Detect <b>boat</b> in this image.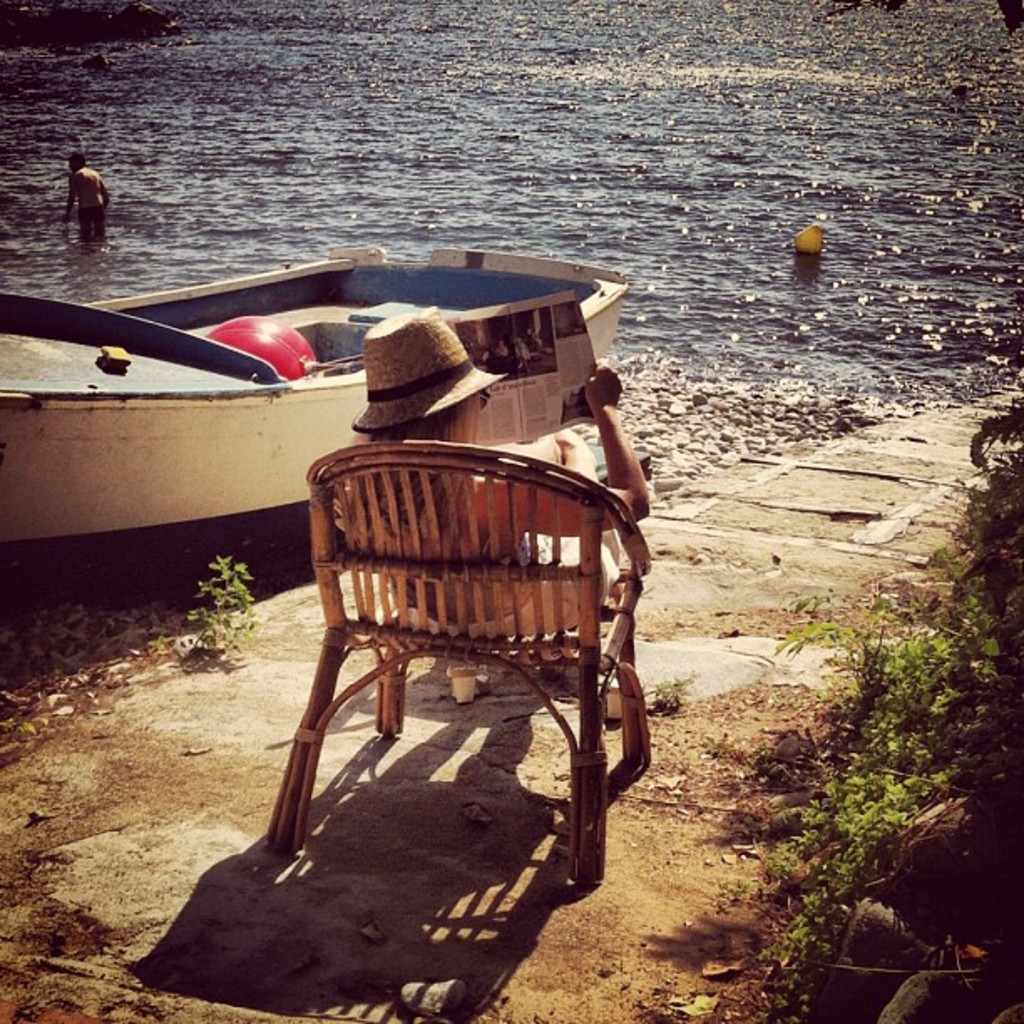
Detection: 0, 229, 579, 567.
